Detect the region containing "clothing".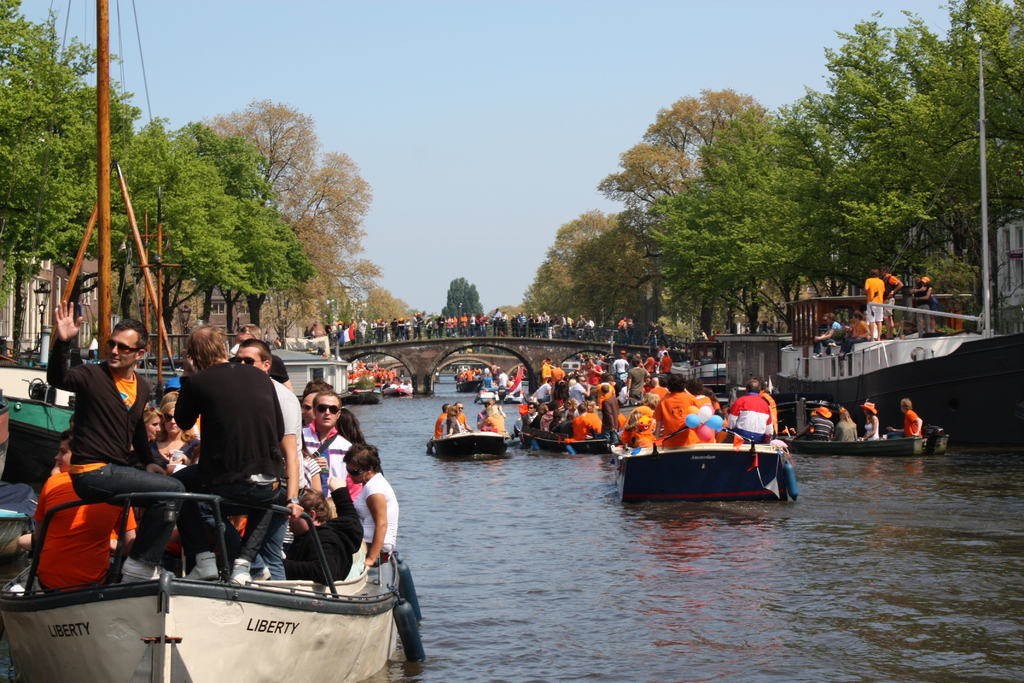
detection(483, 377, 495, 397).
